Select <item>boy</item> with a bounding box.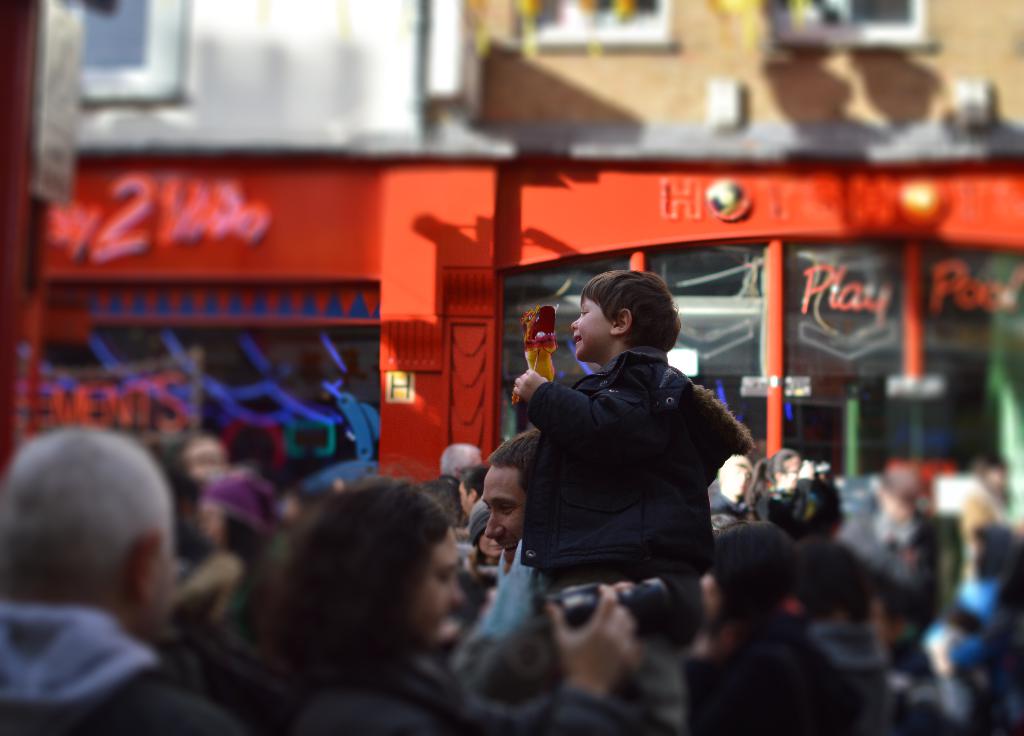
472/254/760/601.
